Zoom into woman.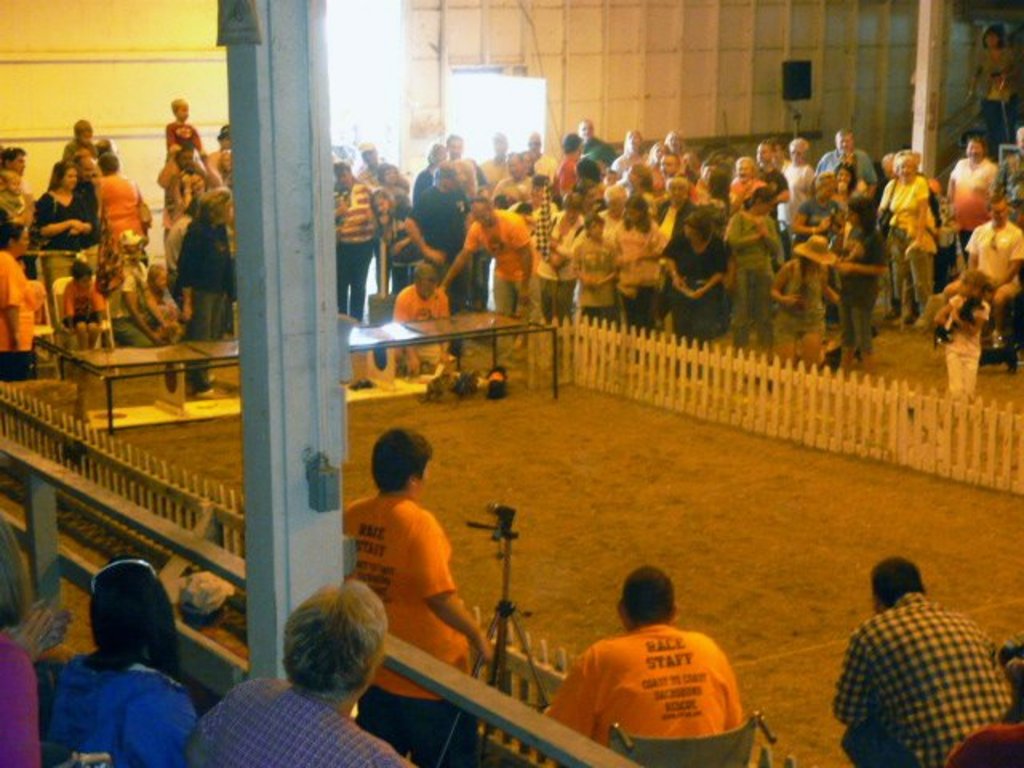
Zoom target: [x1=837, y1=200, x2=886, y2=354].
